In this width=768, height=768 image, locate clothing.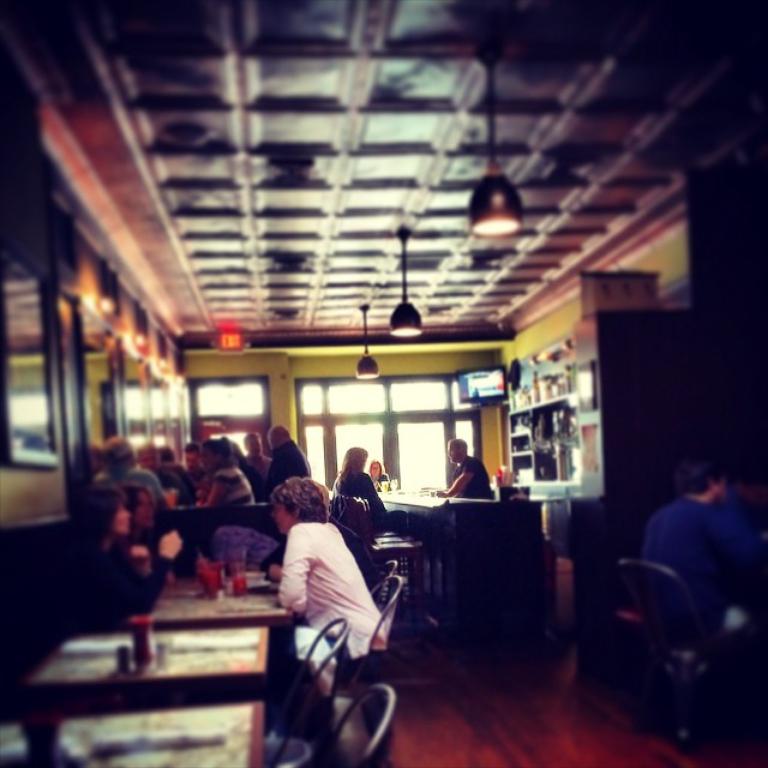
Bounding box: crop(454, 454, 498, 498).
